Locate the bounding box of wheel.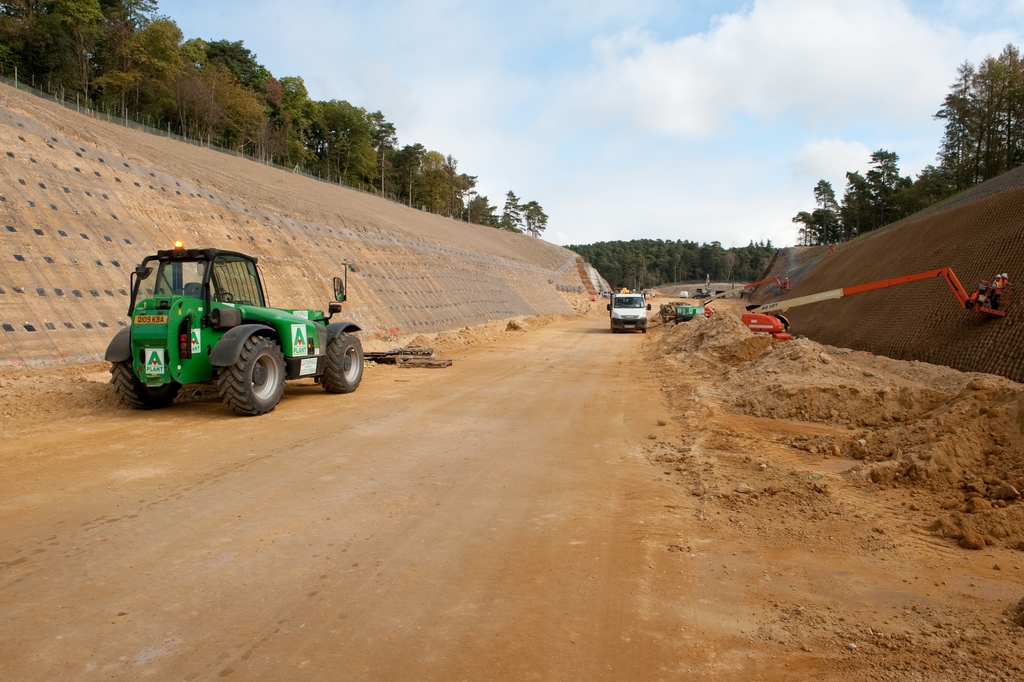
Bounding box: box=[214, 292, 234, 304].
